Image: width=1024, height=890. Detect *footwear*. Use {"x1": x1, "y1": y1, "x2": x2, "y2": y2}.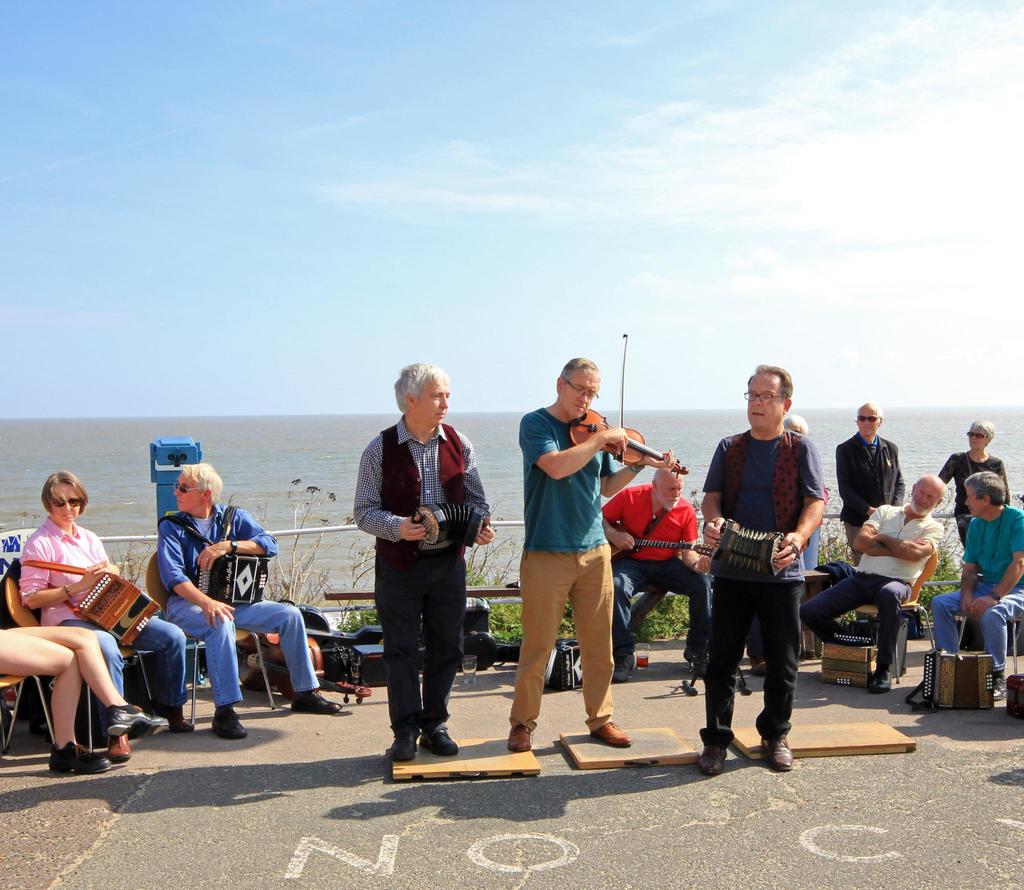
{"x1": 685, "y1": 654, "x2": 703, "y2": 678}.
